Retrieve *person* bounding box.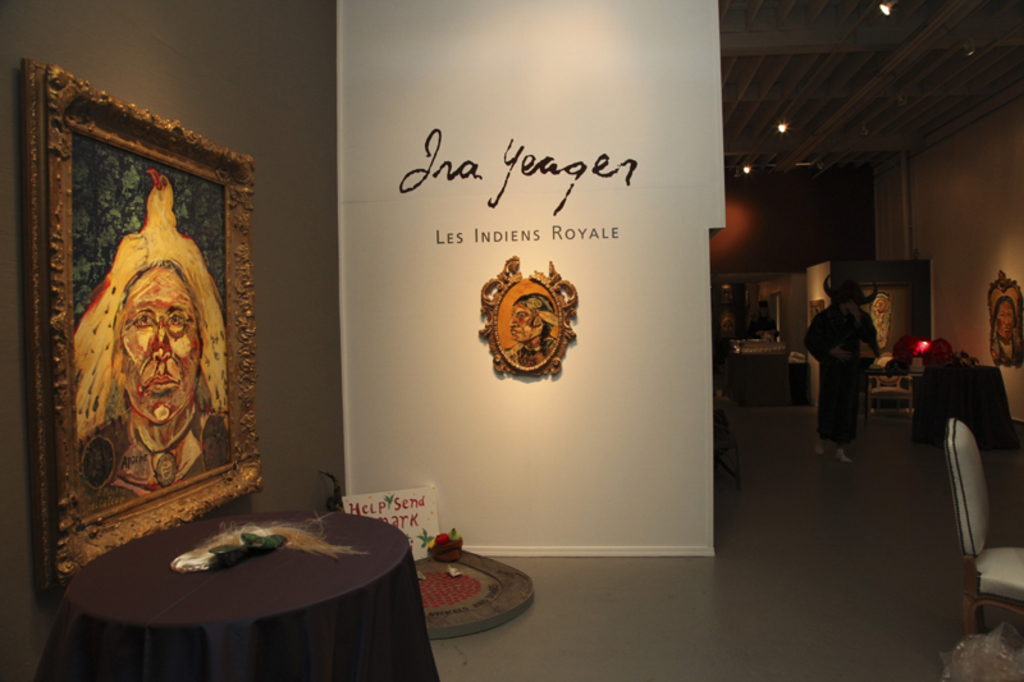
Bounding box: {"left": 812, "top": 271, "right": 878, "bottom": 463}.
